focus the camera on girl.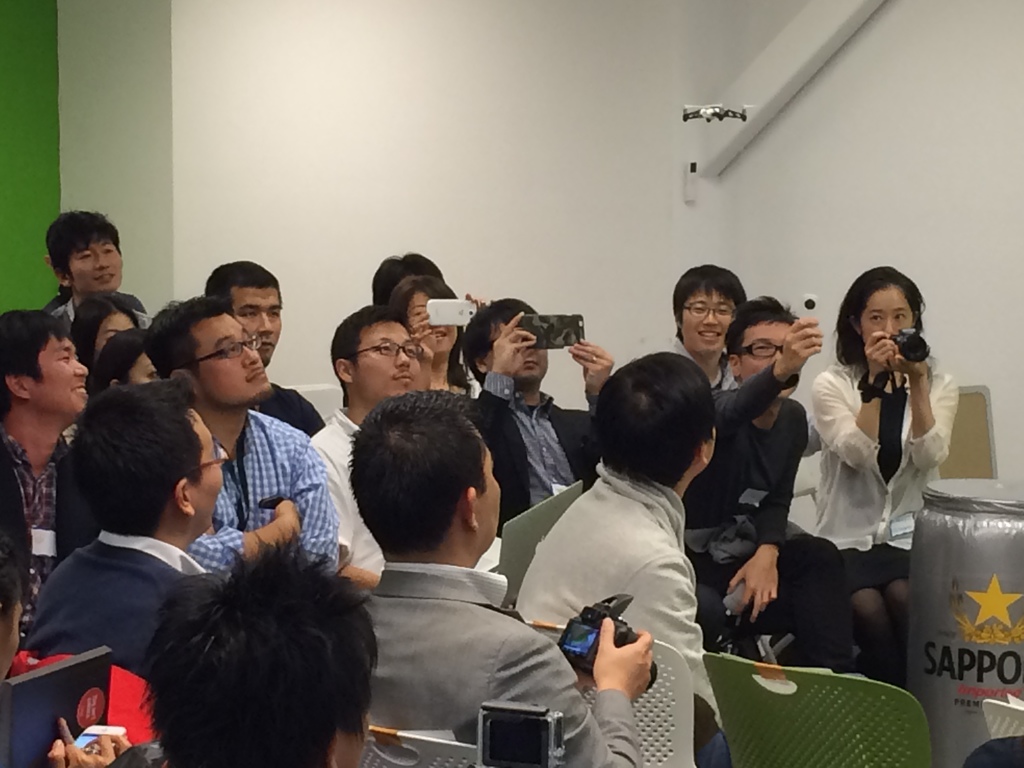
Focus region: pyautogui.locateOnScreen(813, 262, 964, 673).
